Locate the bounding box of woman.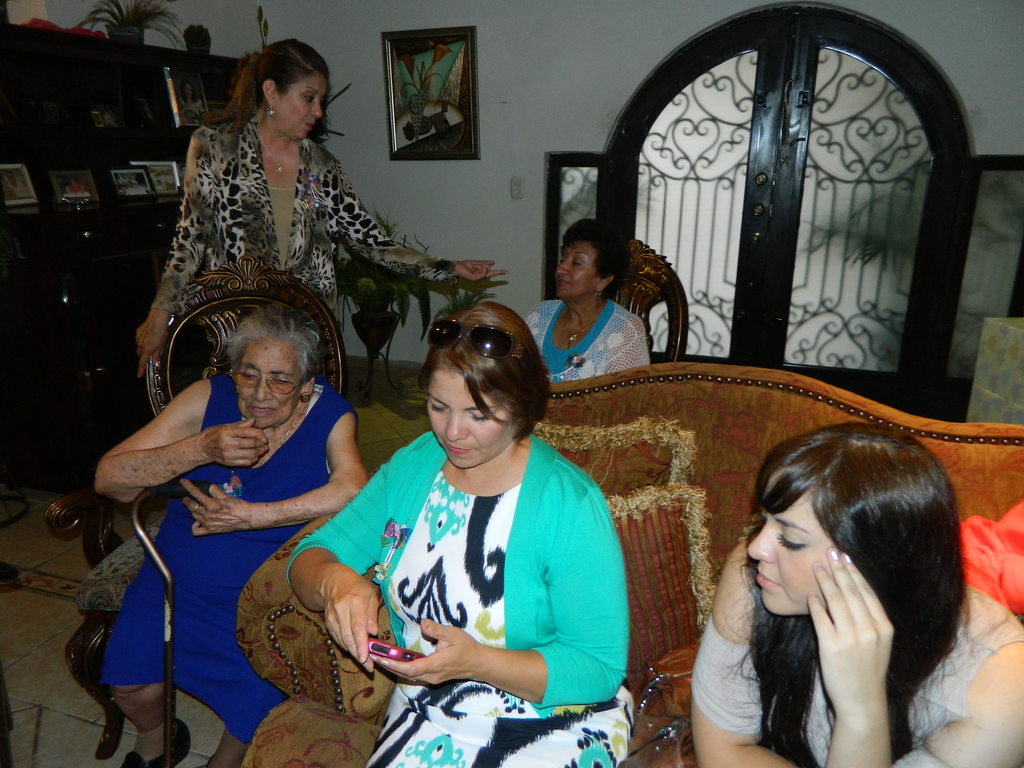
Bounding box: (661, 411, 979, 767).
